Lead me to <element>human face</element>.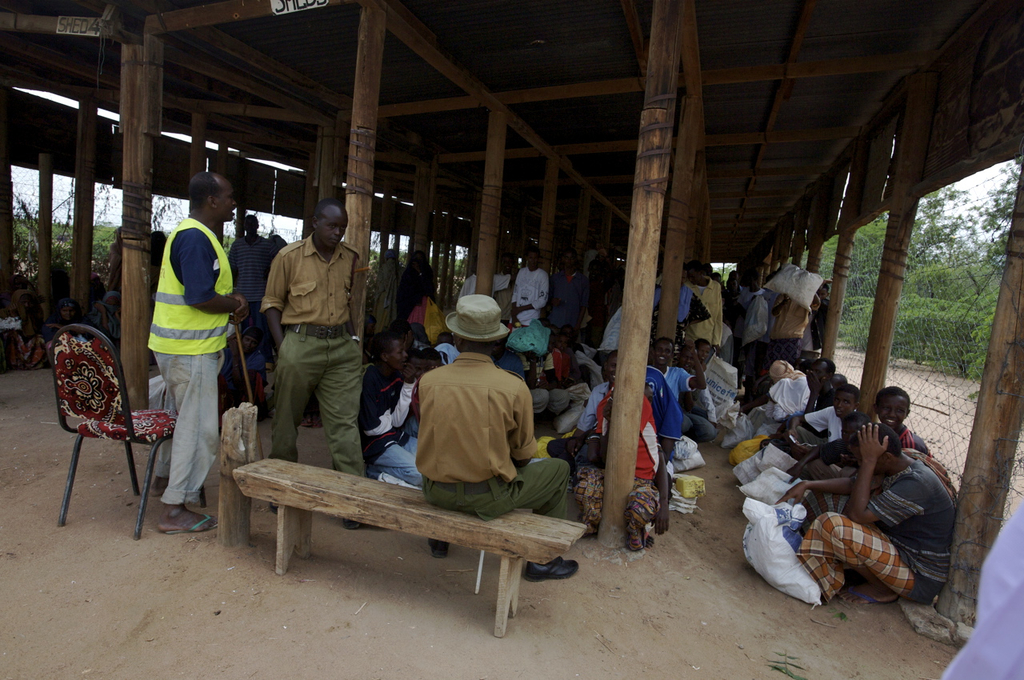
Lead to (left=518, top=242, right=541, bottom=274).
